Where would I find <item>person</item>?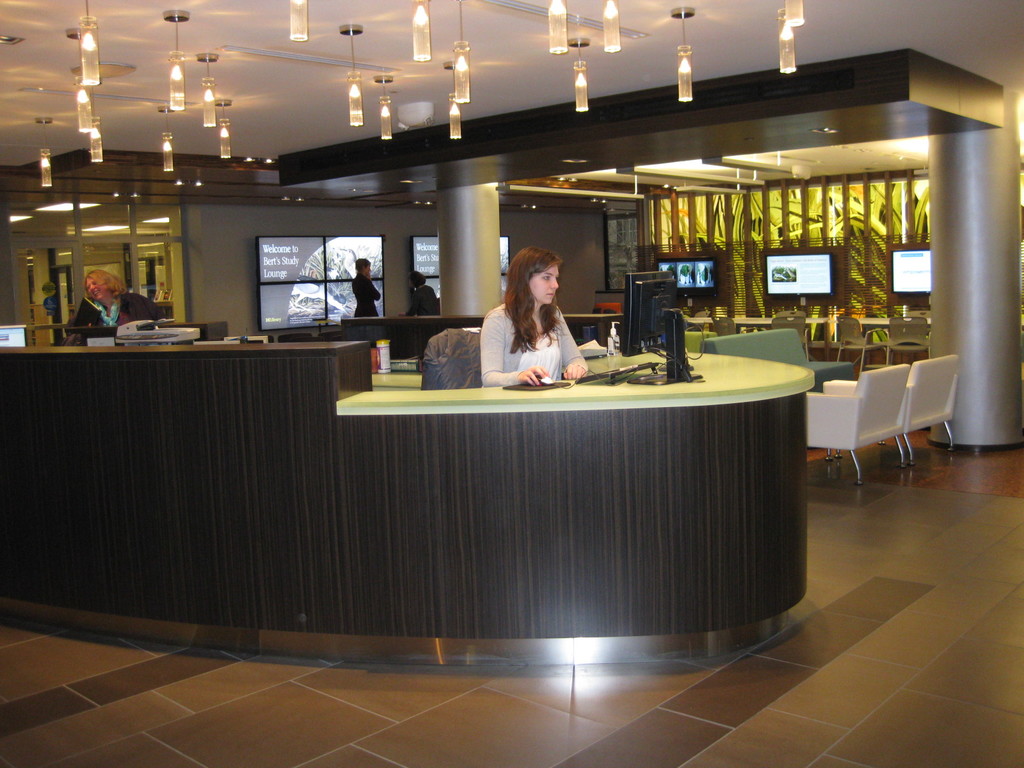
At [59,261,164,342].
